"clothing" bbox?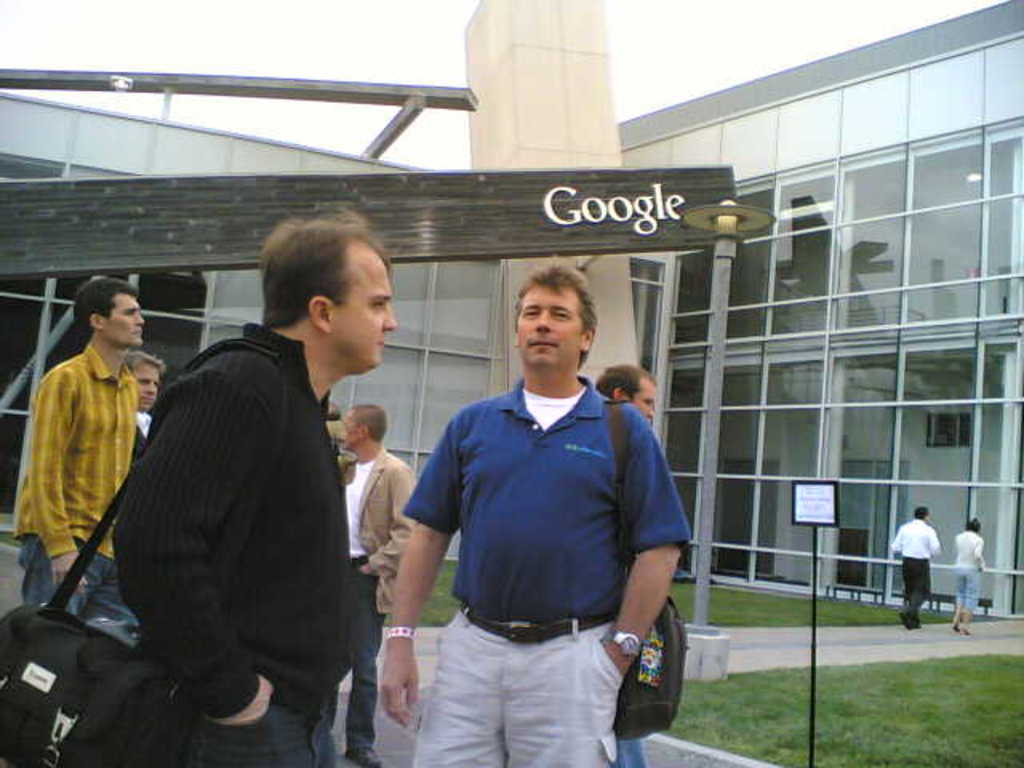
112/326/358/766
